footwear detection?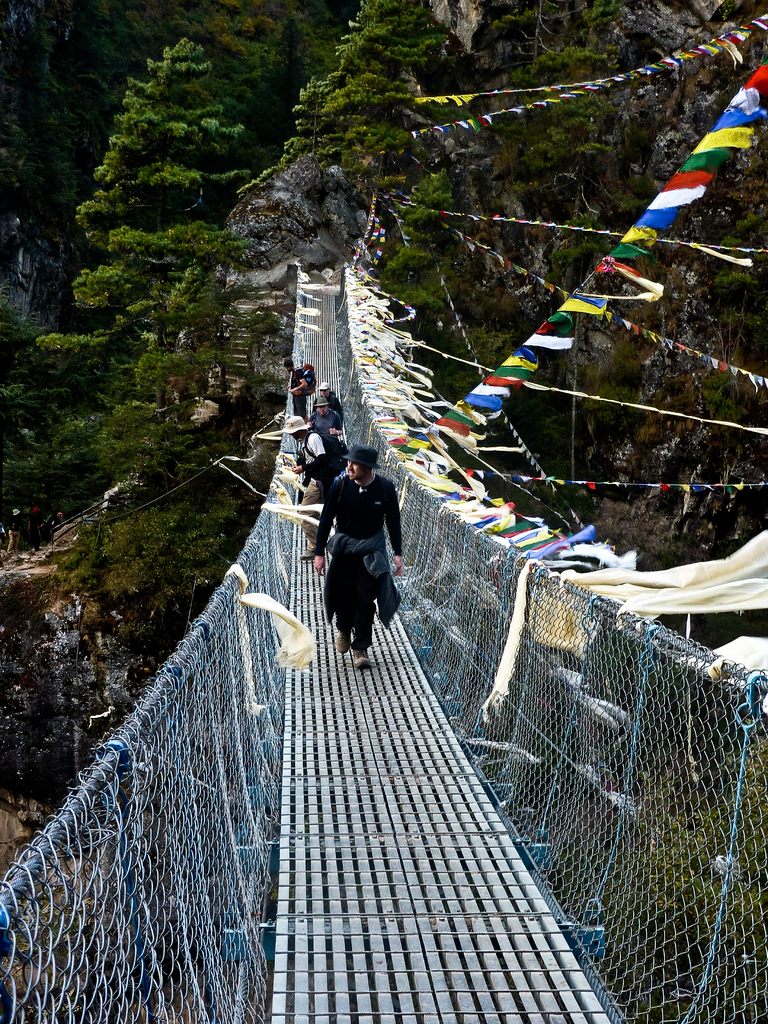
crop(352, 648, 371, 669)
